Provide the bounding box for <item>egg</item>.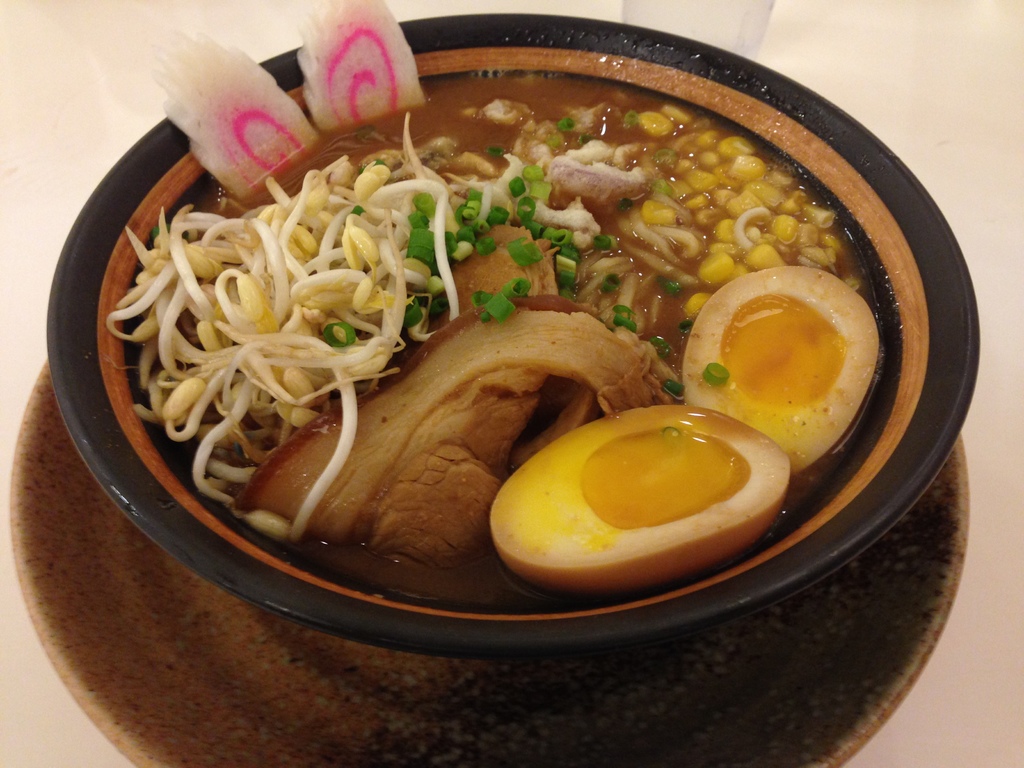
(left=677, top=269, right=884, bottom=478).
